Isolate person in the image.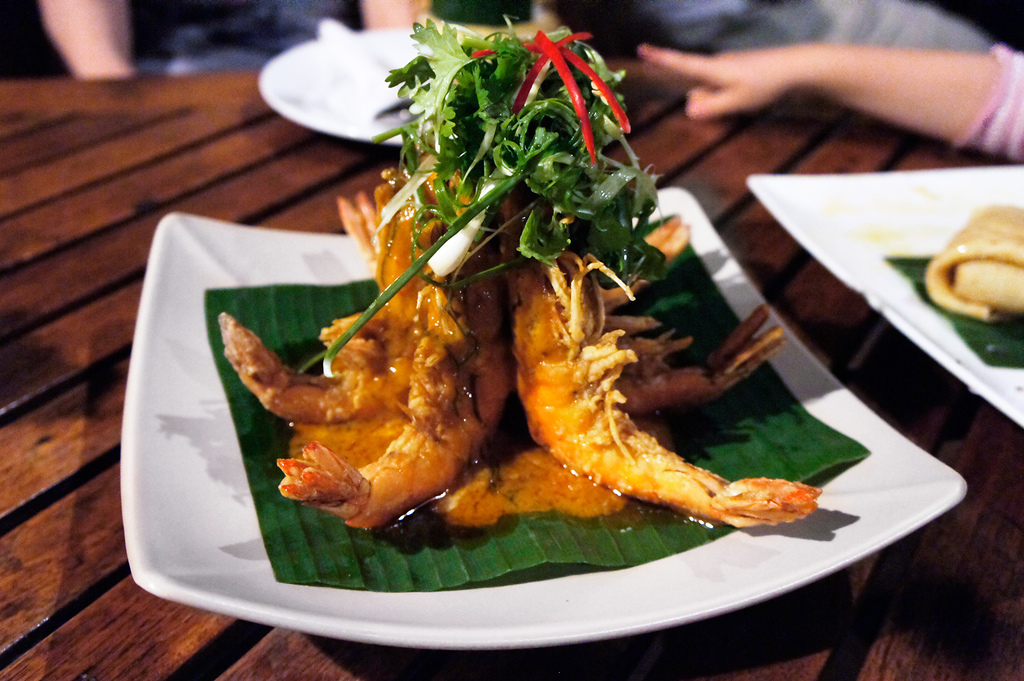
Isolated region: detection(35, 0, 593, 76).
